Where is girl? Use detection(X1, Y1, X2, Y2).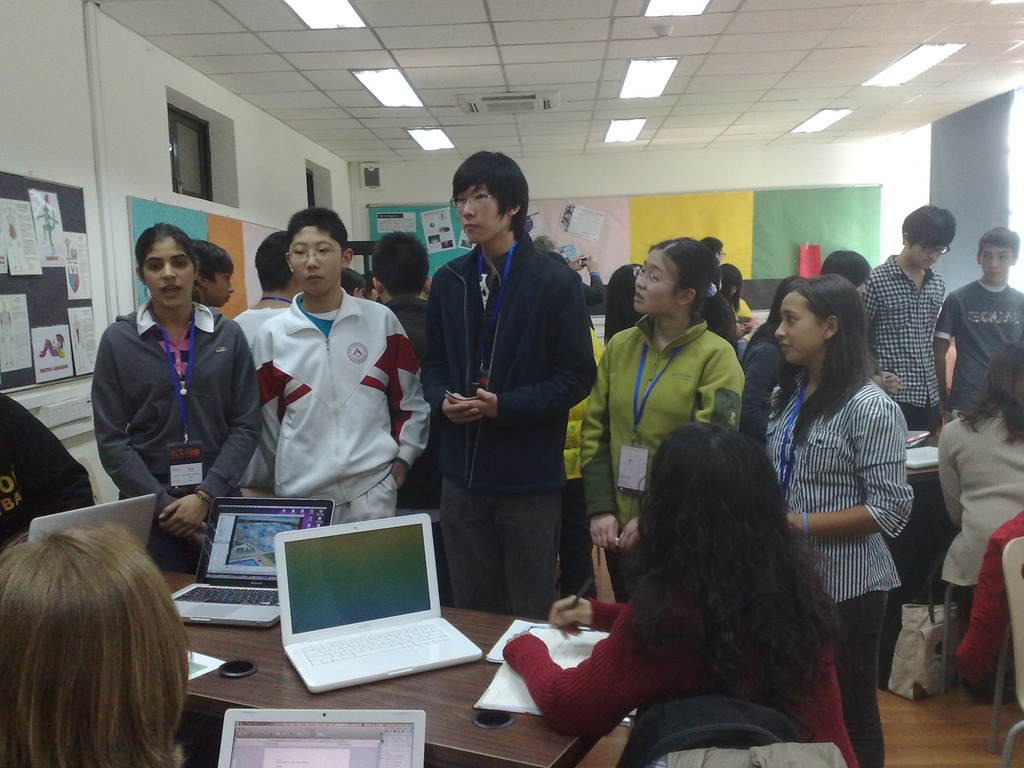
detection(499, 422, 856, 767).
